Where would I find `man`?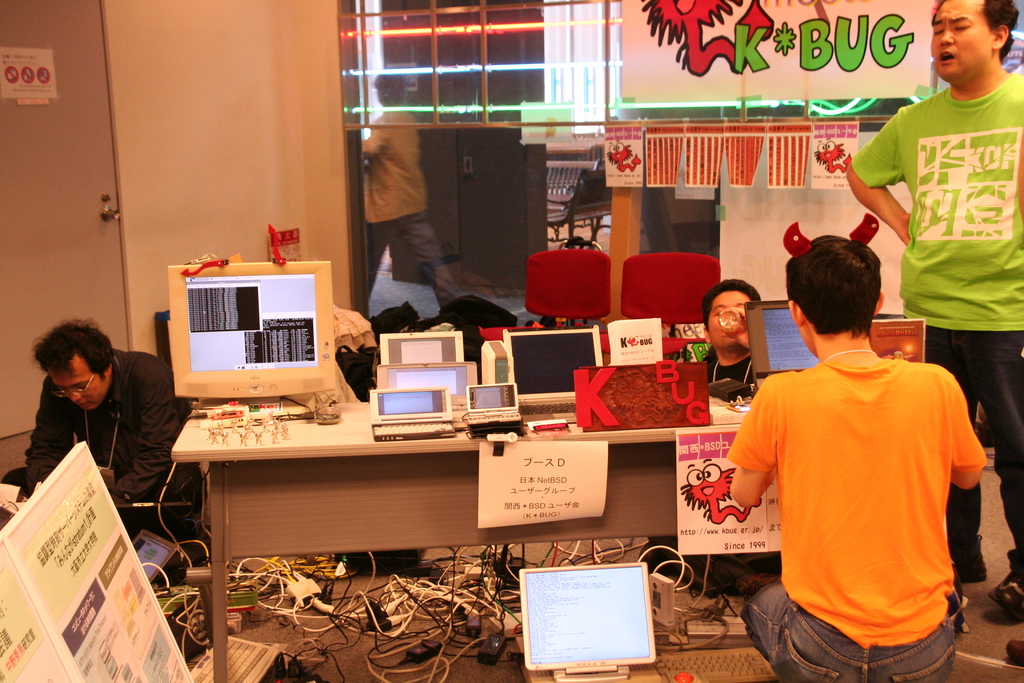
At box=[645, 278, 761, 588].
